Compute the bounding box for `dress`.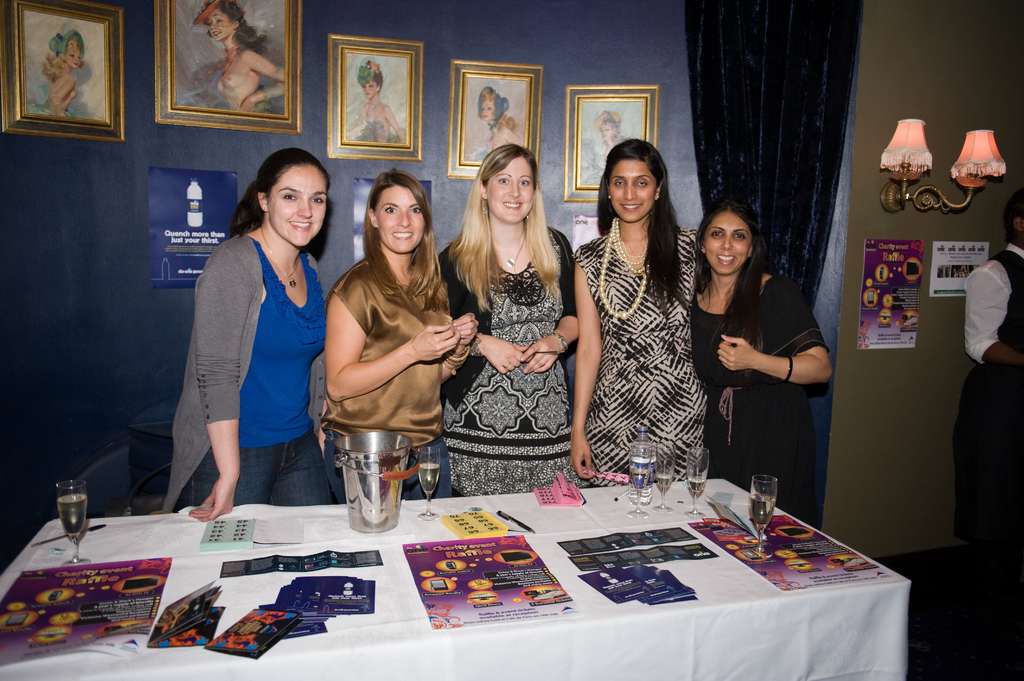
left=689, top=275, right=836, bottom=532.
